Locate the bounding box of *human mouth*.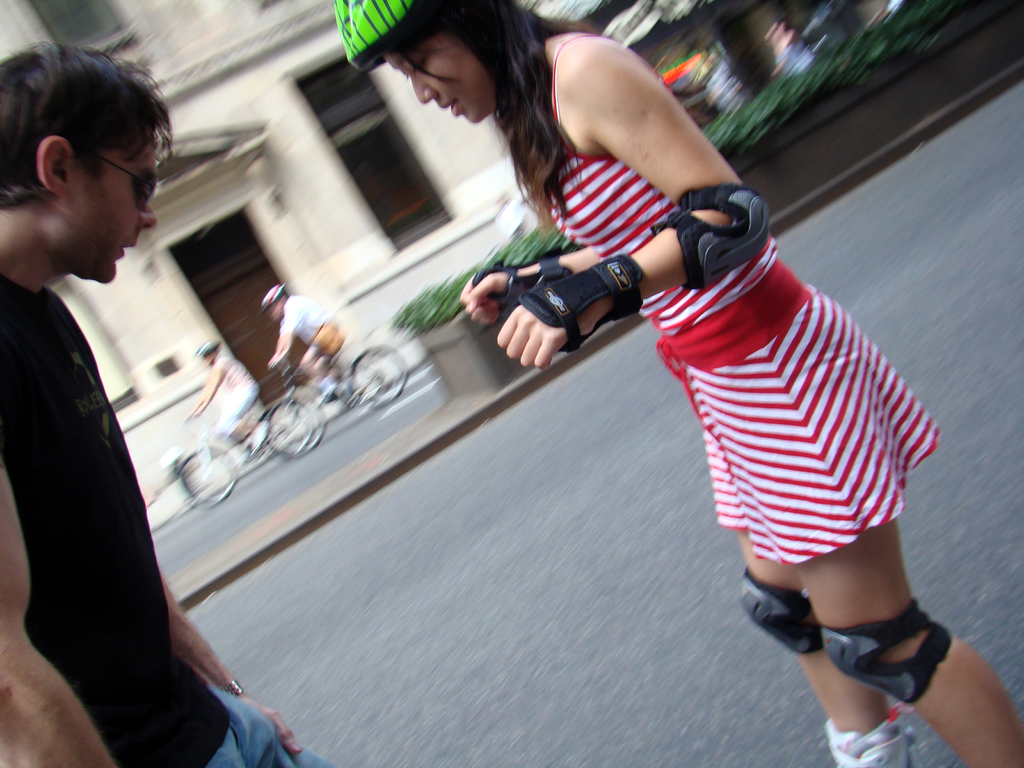
Bounding box: box(438, 96, 460, 113).
